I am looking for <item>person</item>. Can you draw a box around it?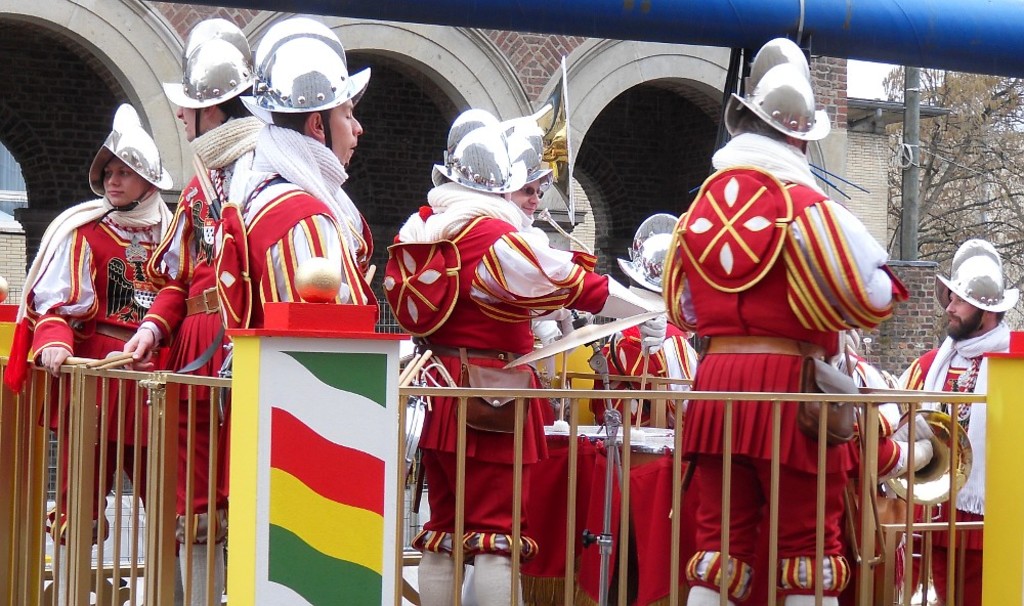
Sure, the bounding box is l=597, t=213, r=698, b=428.
